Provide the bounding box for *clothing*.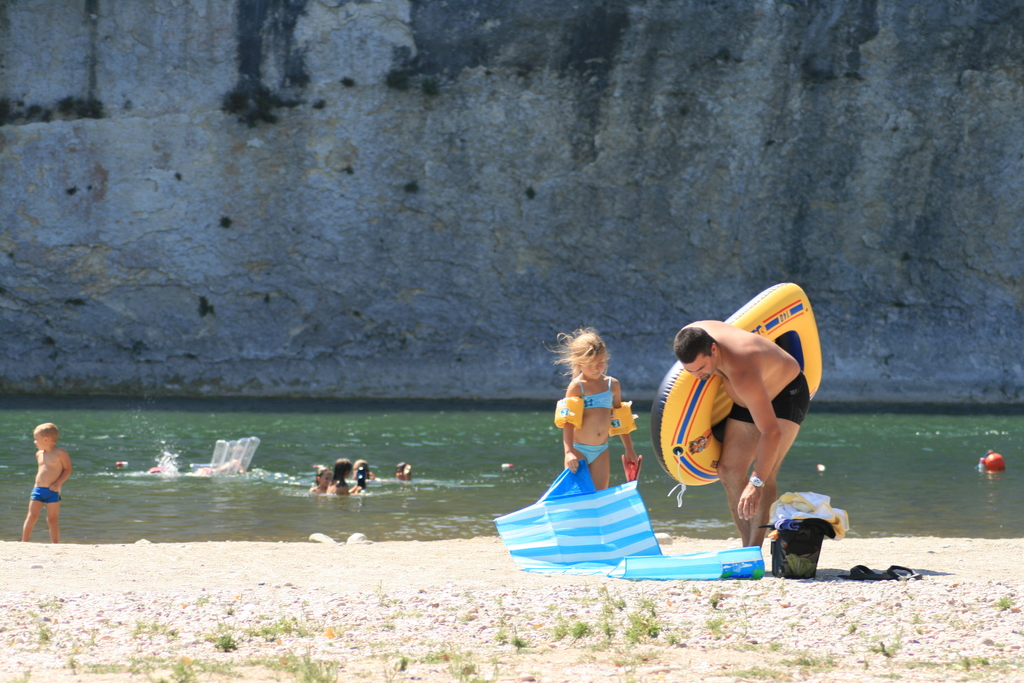
bbox=[575, 440, 612, 469].
